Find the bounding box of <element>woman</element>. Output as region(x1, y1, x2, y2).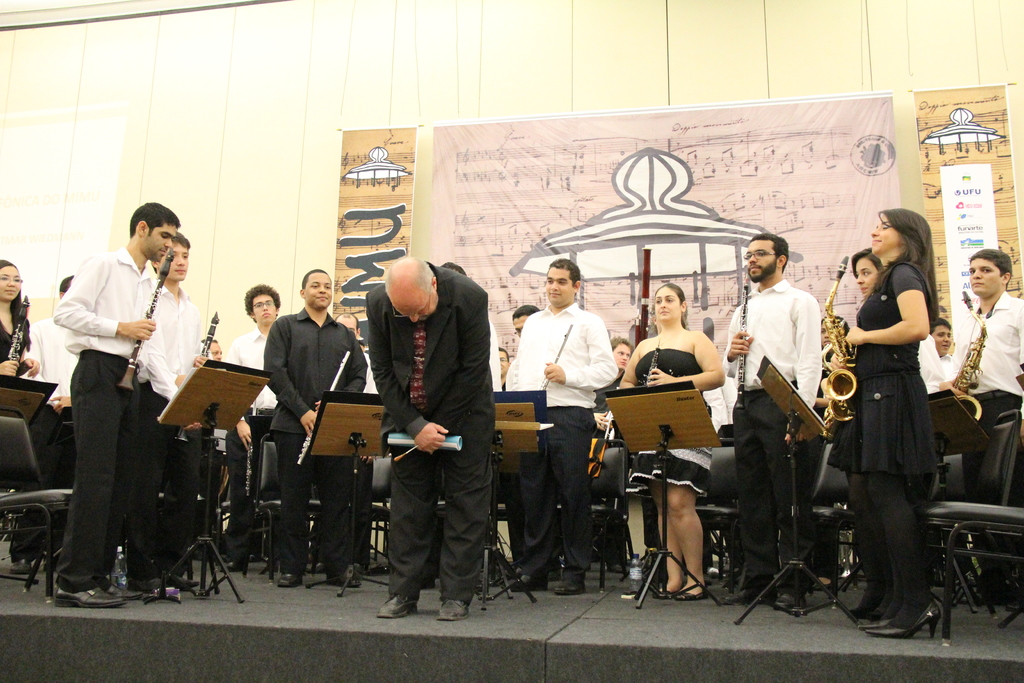
region(828, 247, 881, 634).
